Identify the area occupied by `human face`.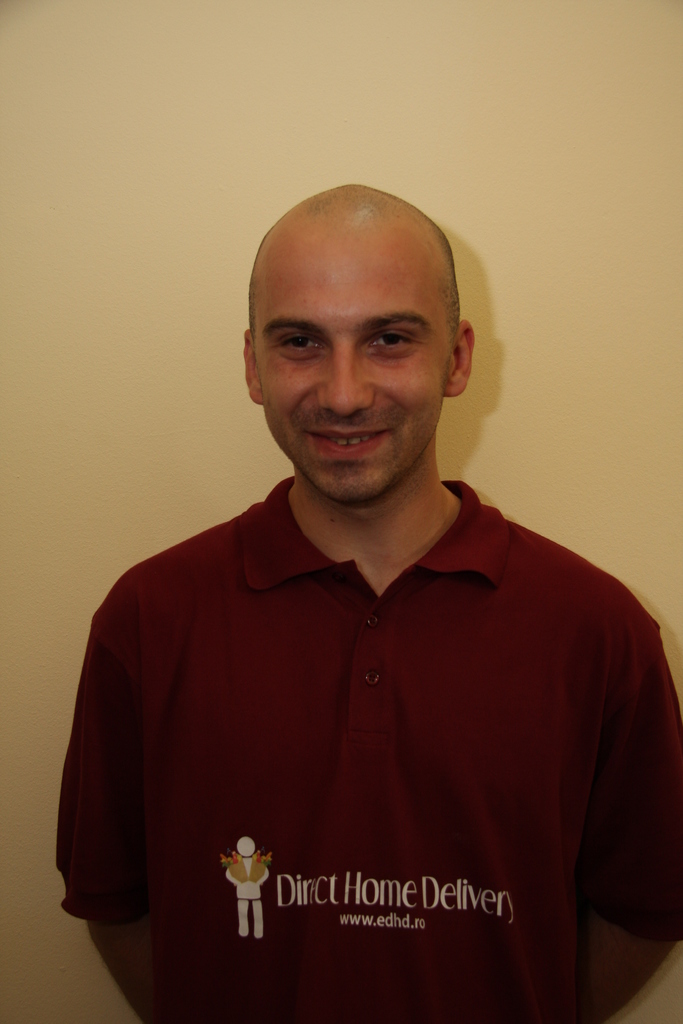
Area: box(245, 212, 449, 506).
